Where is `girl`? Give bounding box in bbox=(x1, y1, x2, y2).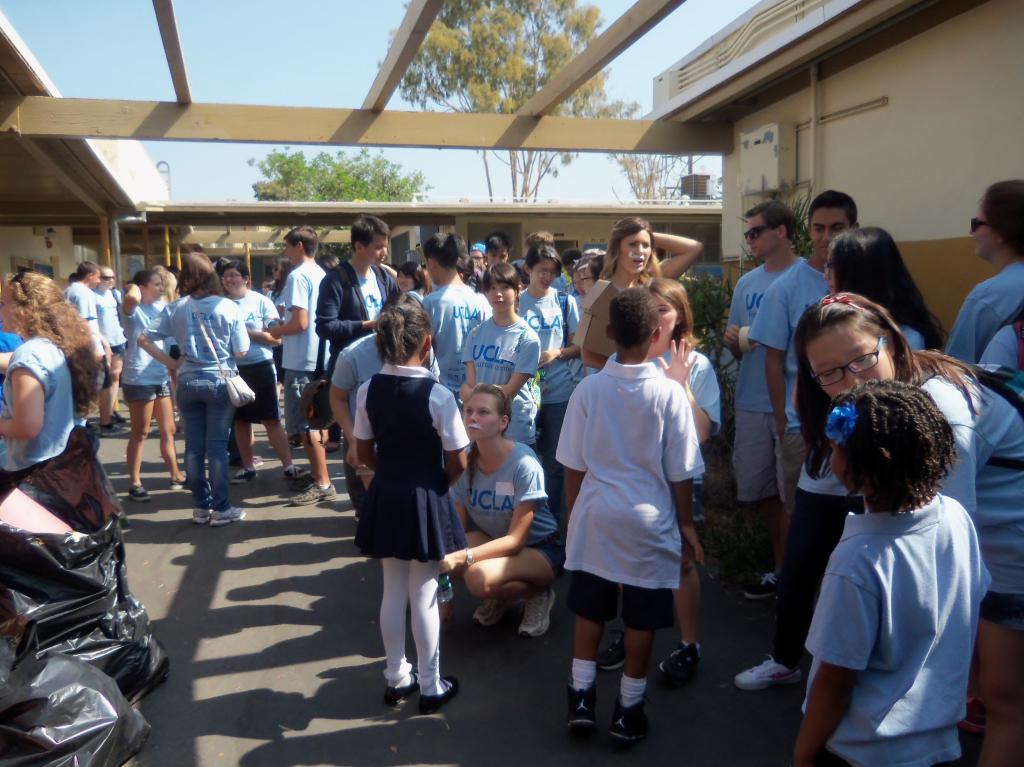
bbox=(349, 303, 474, 714).
